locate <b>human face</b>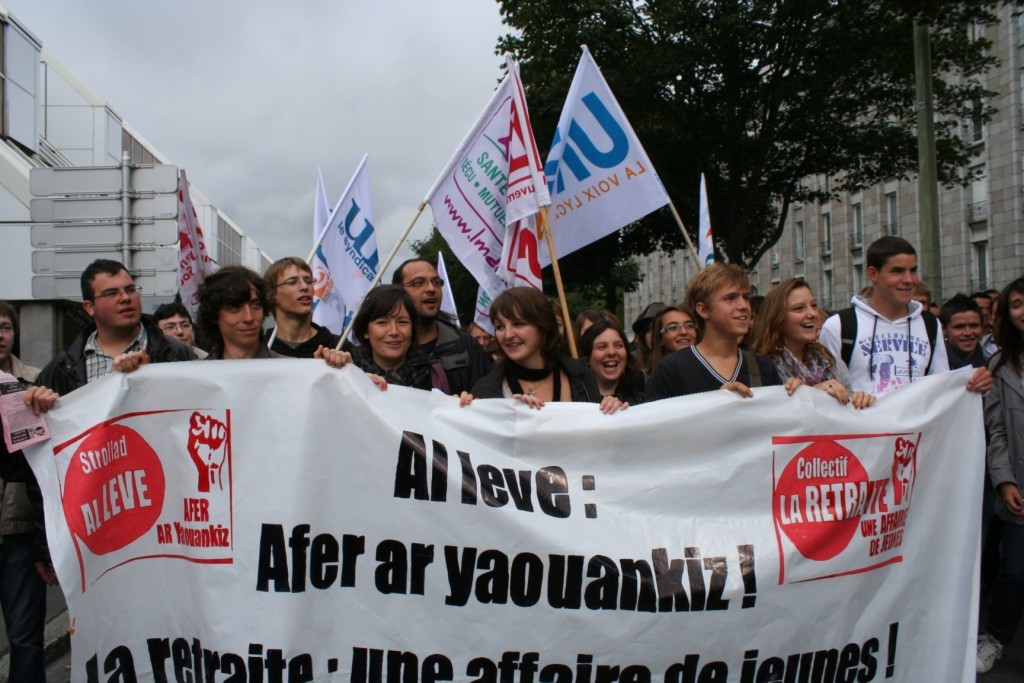
<region>494, 306, 538, 354</region>
